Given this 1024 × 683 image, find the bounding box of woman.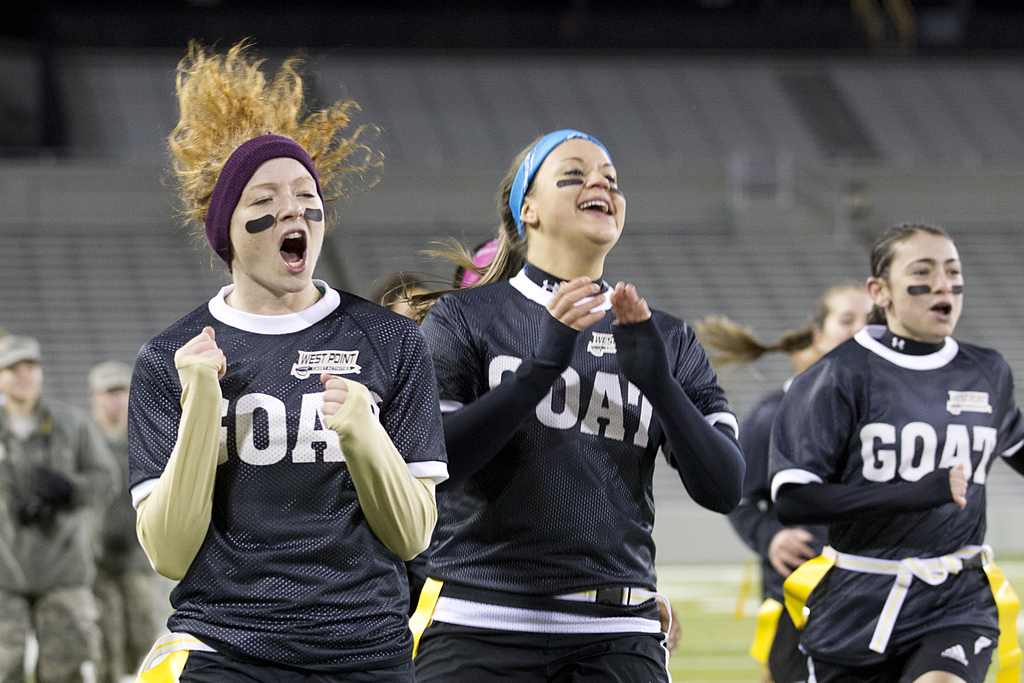
<bbox>381, 126, 749, 682</bbox>.
